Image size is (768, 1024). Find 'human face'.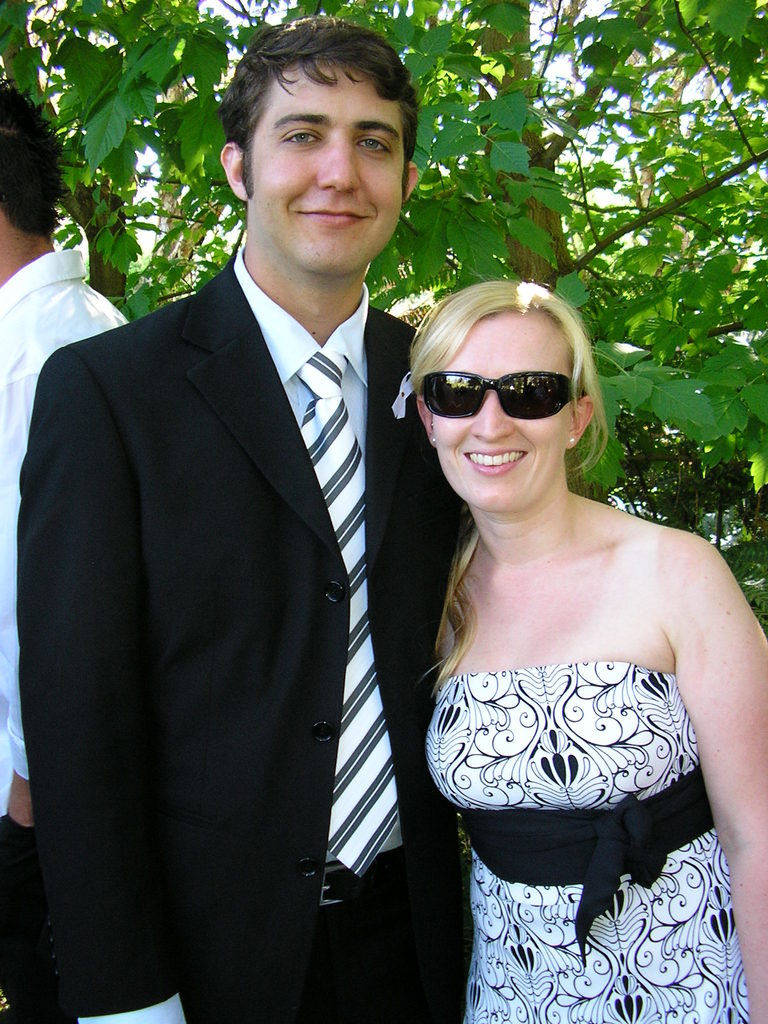
l=430, t=316, r=561, b=512.
